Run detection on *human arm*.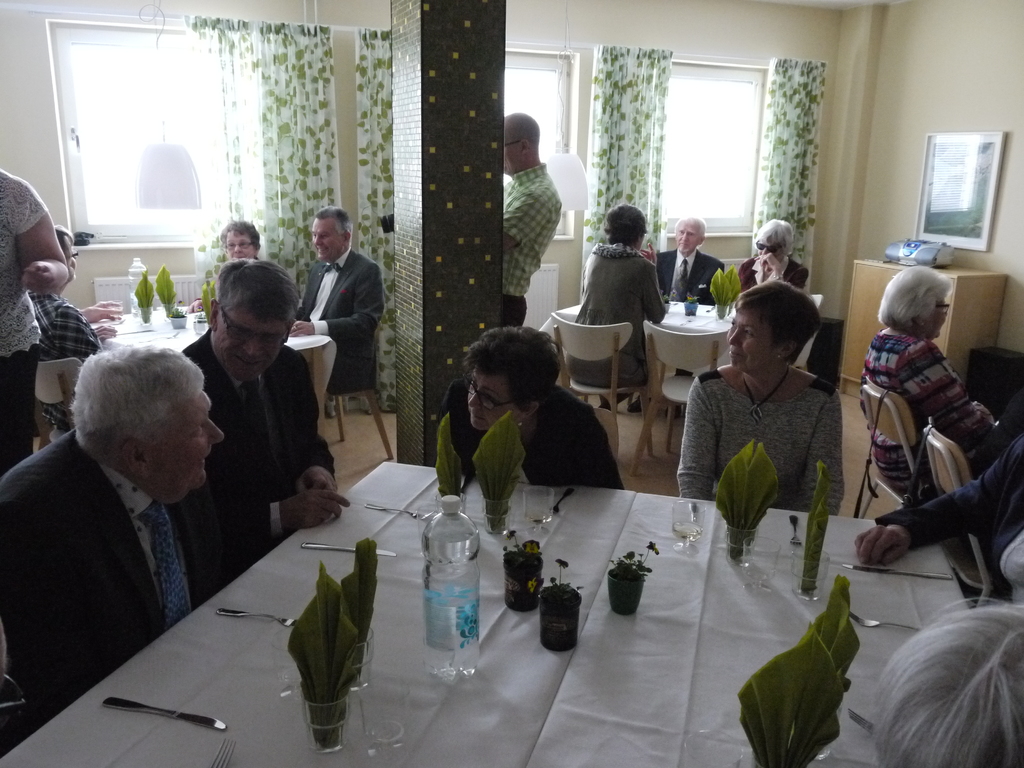
Result: box=[908, 339, 1009, 447].
